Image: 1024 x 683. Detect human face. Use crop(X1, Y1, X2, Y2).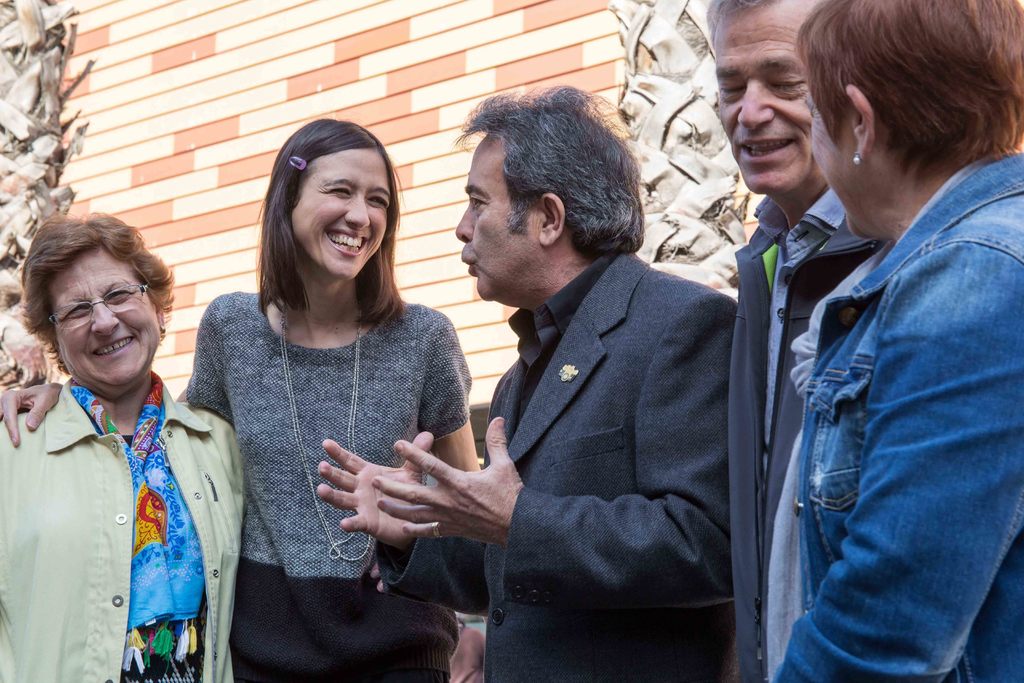
crop(455, 136, 544, 303).
